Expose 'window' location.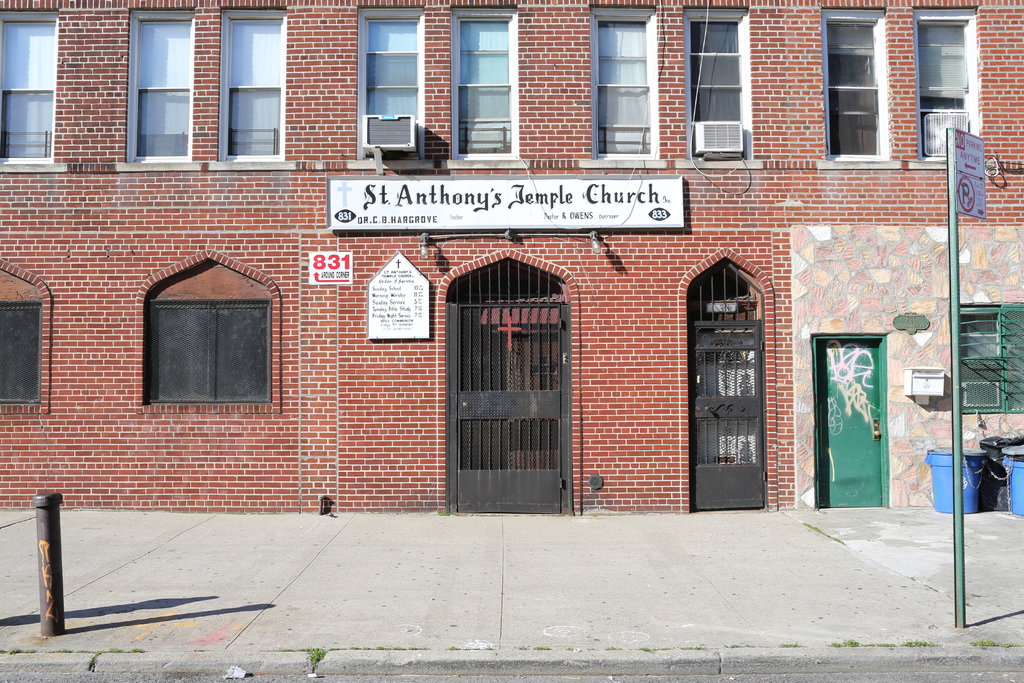
Exposed at [913, 4, 977, 165].
